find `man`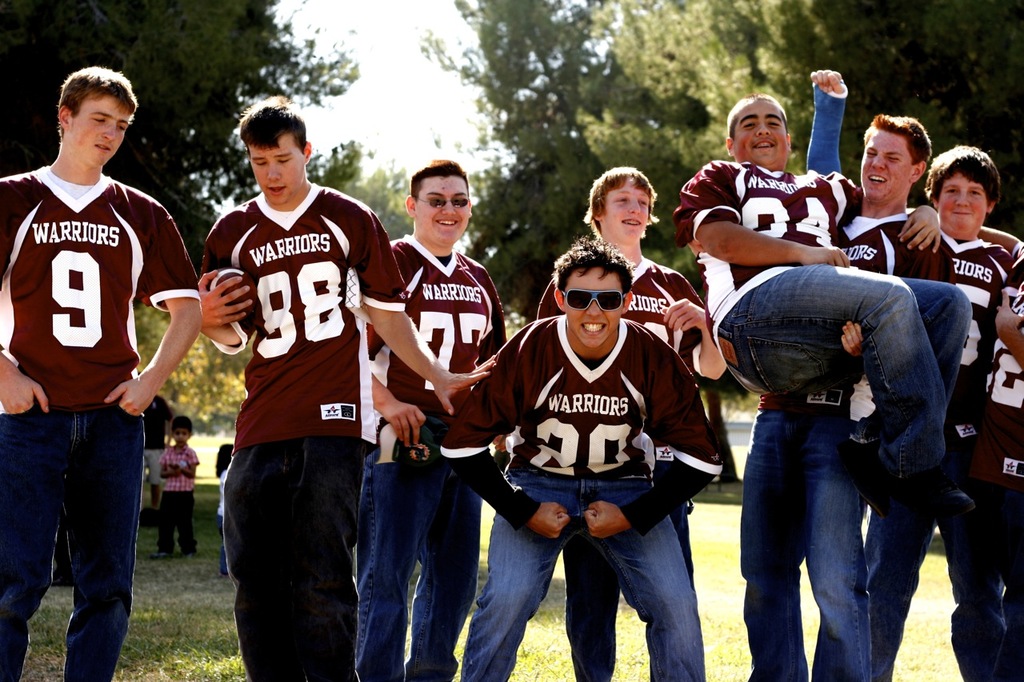
crop(689, 114, 958, 681)
